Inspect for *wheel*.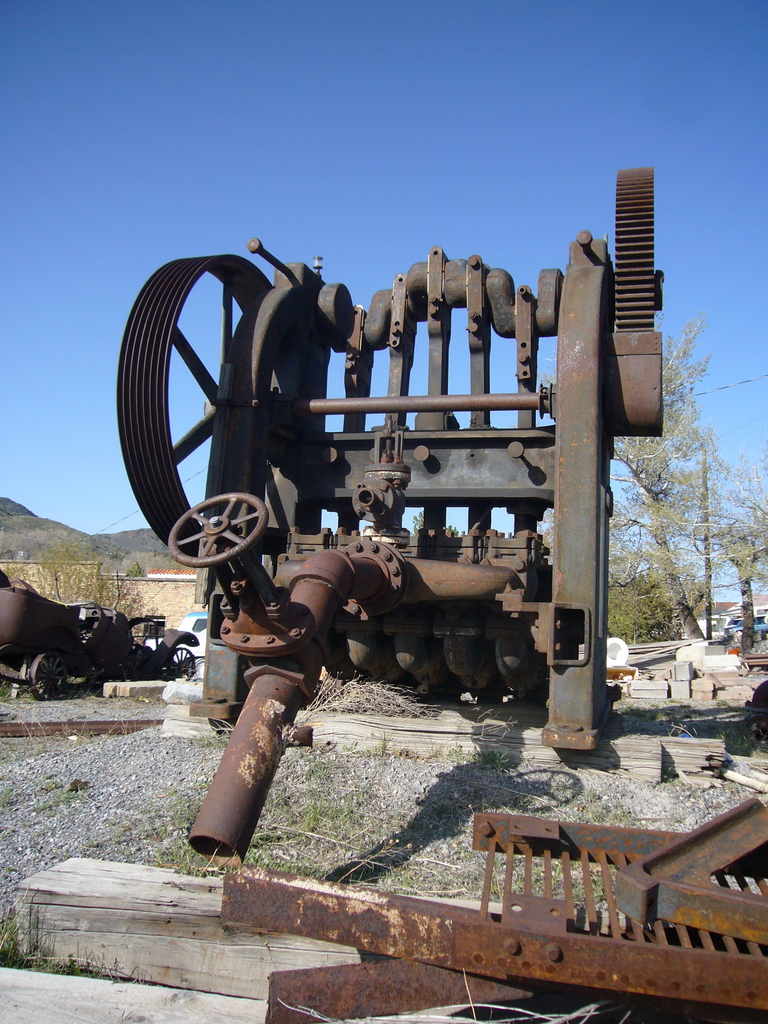
Inspection: pyautogui.locateOnScreen(166, 495, 269, 565).
